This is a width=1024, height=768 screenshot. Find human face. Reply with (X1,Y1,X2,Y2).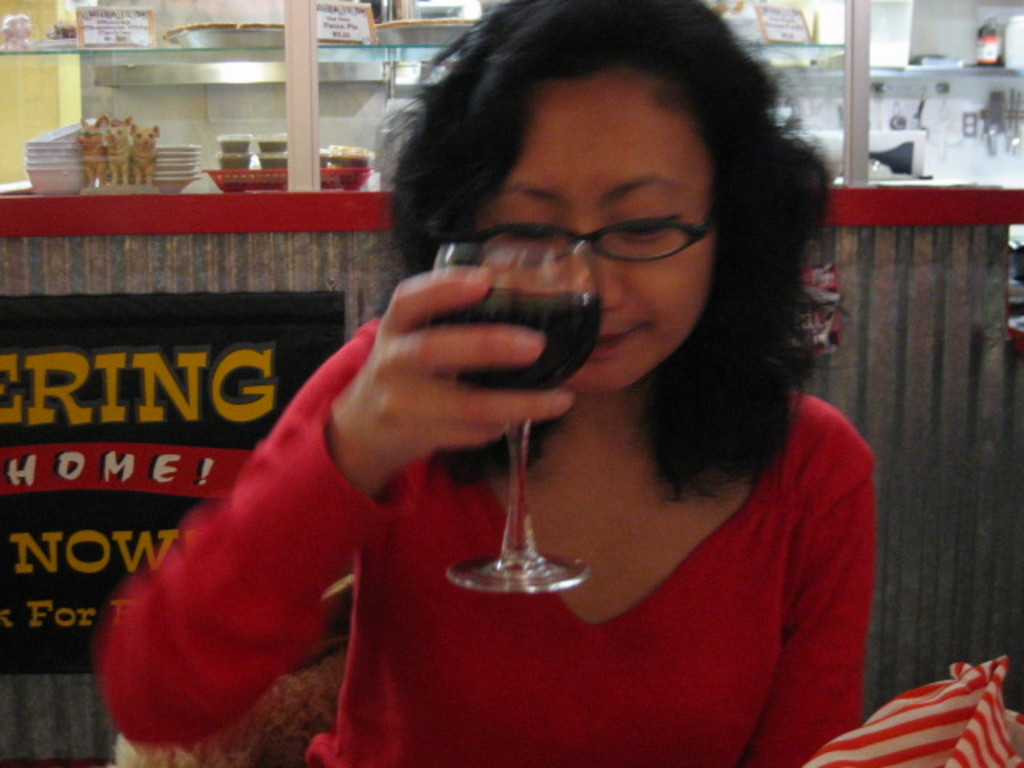
(480,83,710,389).
